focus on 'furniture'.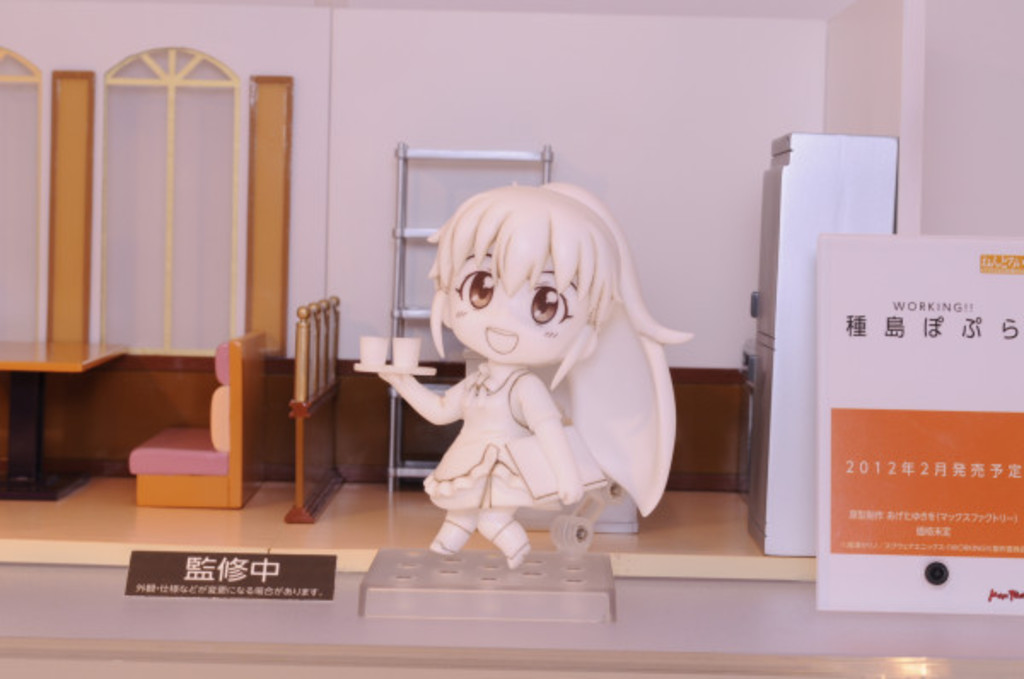
Focused at left=130, top=333, right=268, bottom=503.
